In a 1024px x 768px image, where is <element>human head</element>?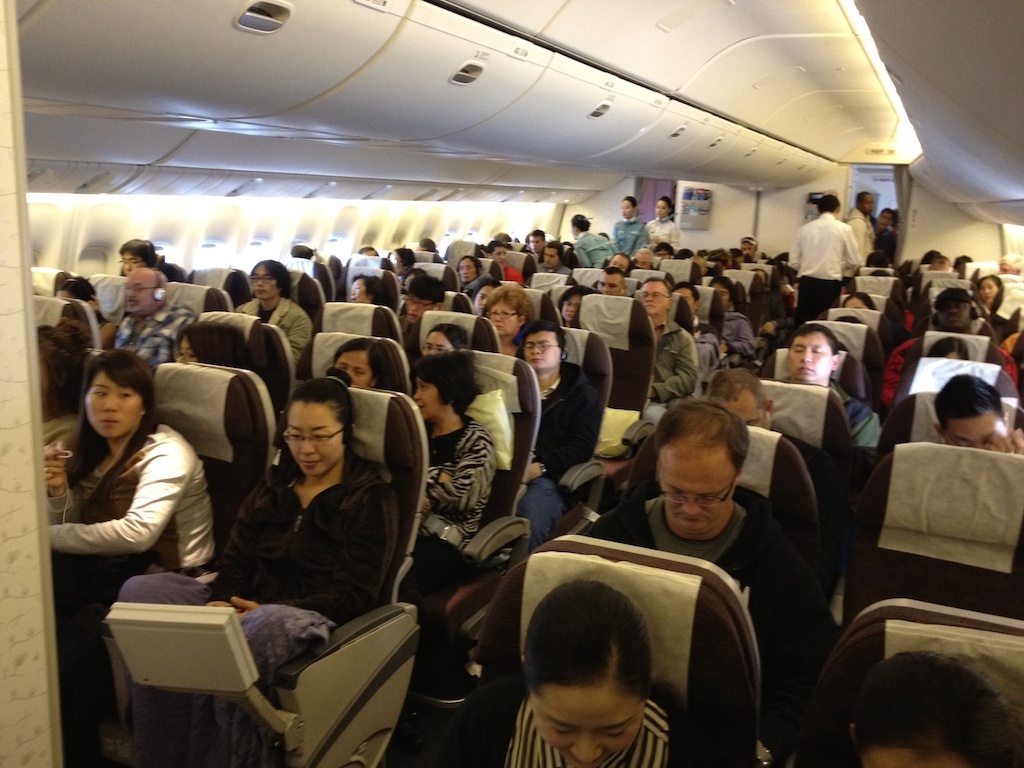
locate(115, 238, 154, 271).
